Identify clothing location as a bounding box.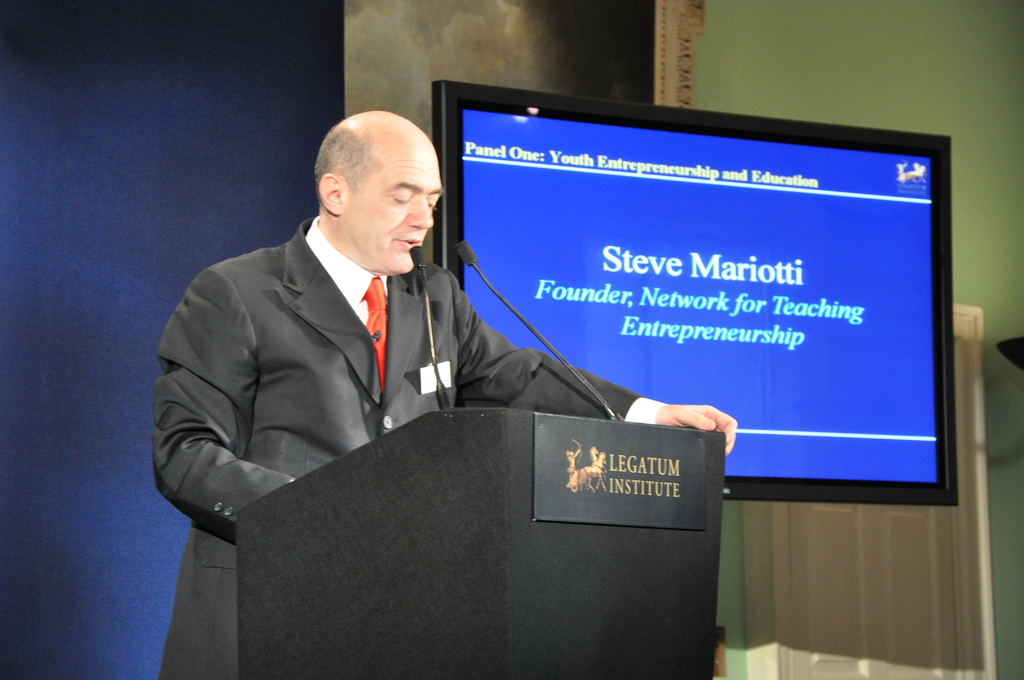
bbox=[159, 225, 655, 639].
